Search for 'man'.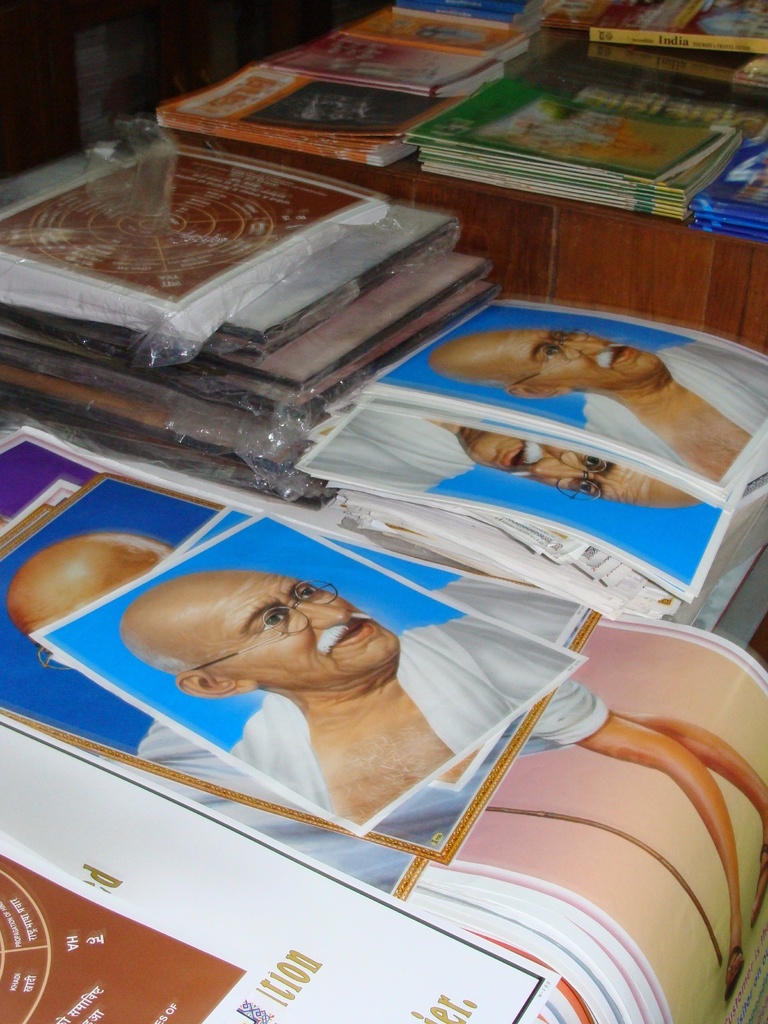
Found at (303, 409, 702, 503).
